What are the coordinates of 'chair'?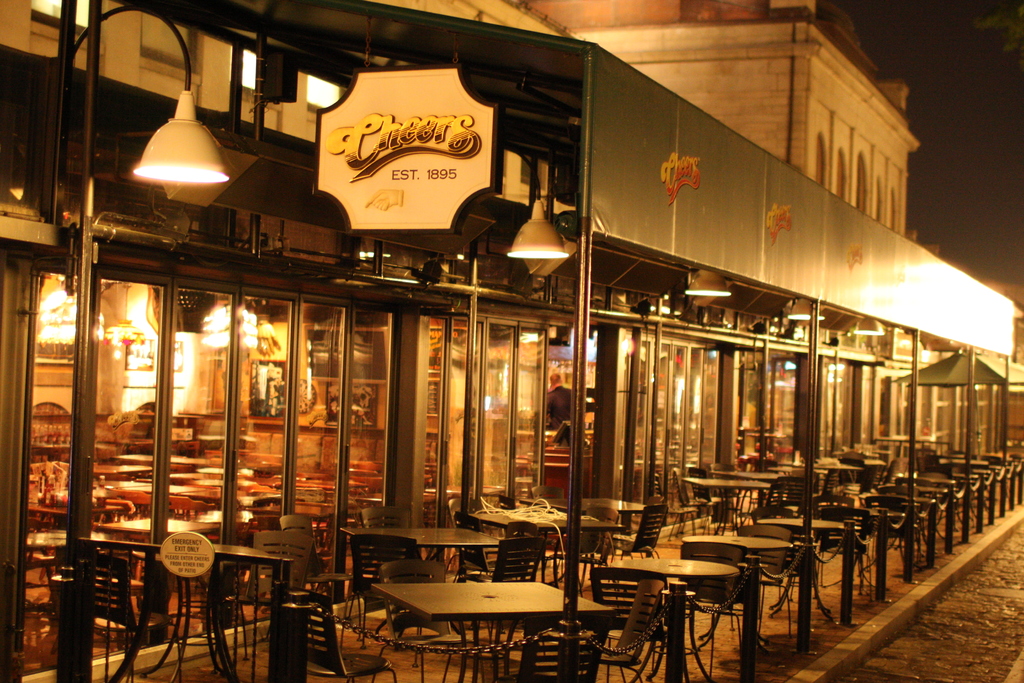
(868,499,903,570).
